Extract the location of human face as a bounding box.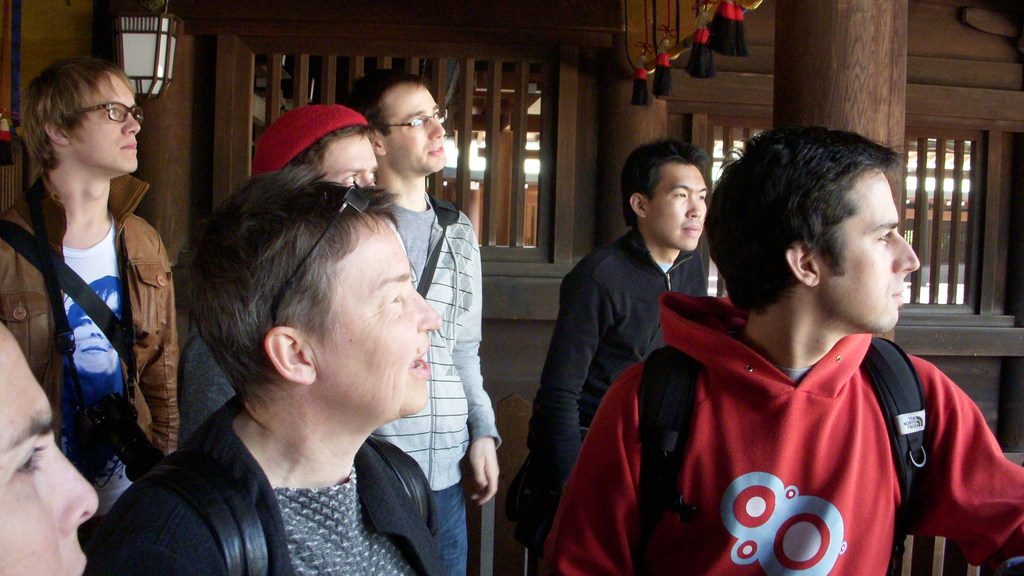
<box>647,166,707,252</box>.
